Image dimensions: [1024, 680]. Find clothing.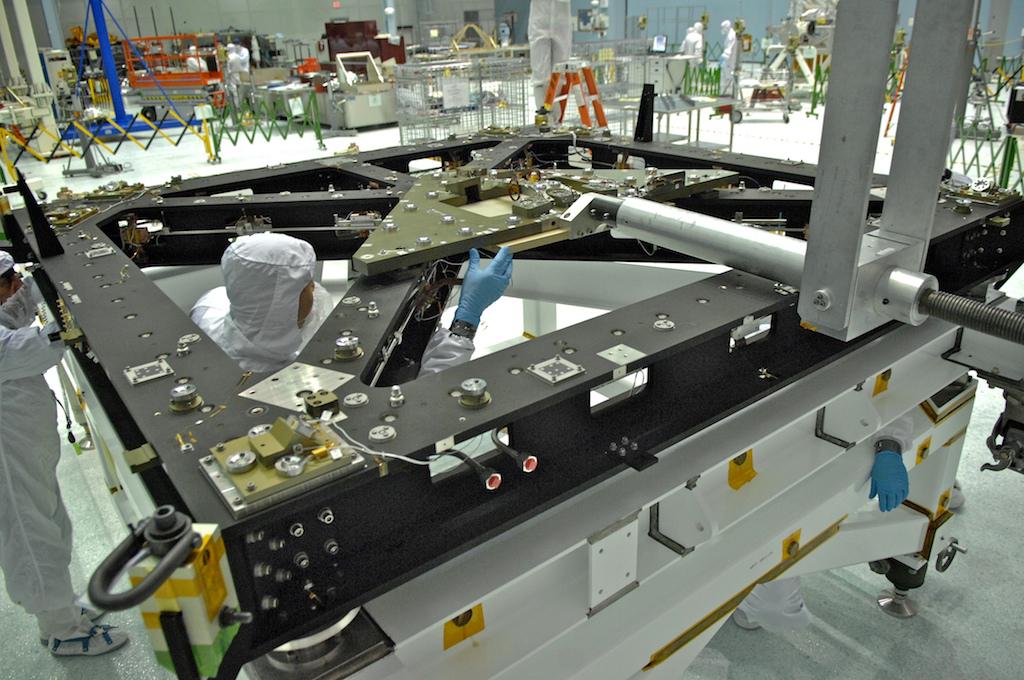
<box>681,19,705,58</box>.
